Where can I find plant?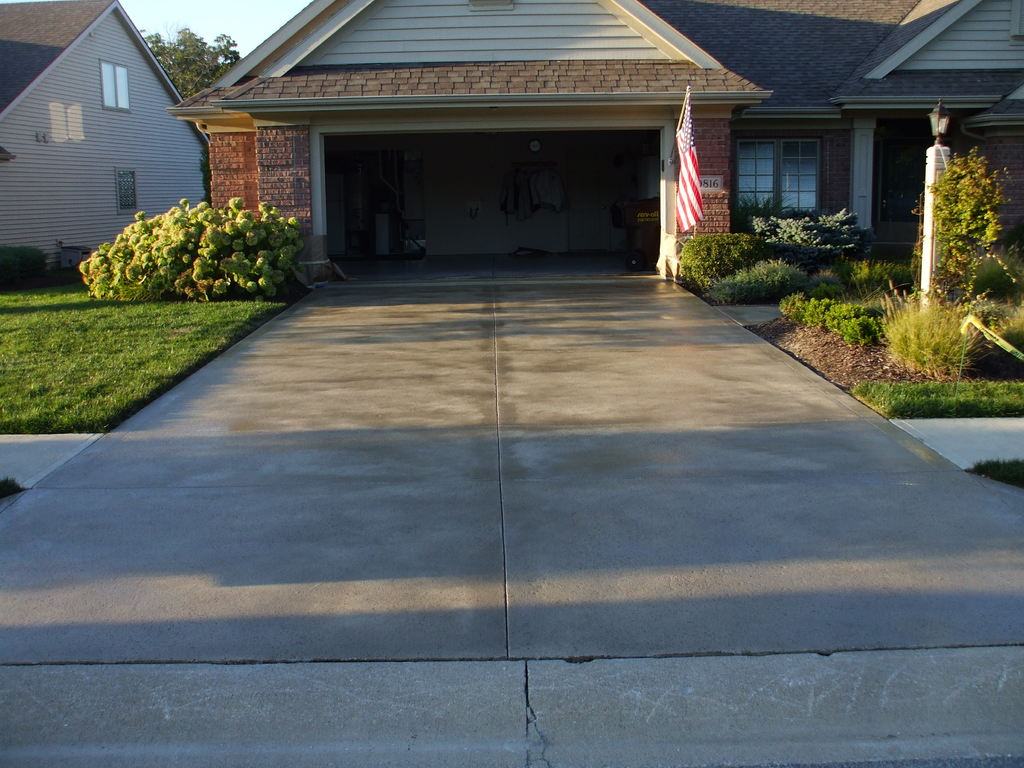
You can find it at BBox(882, 289, 1012, 371).
